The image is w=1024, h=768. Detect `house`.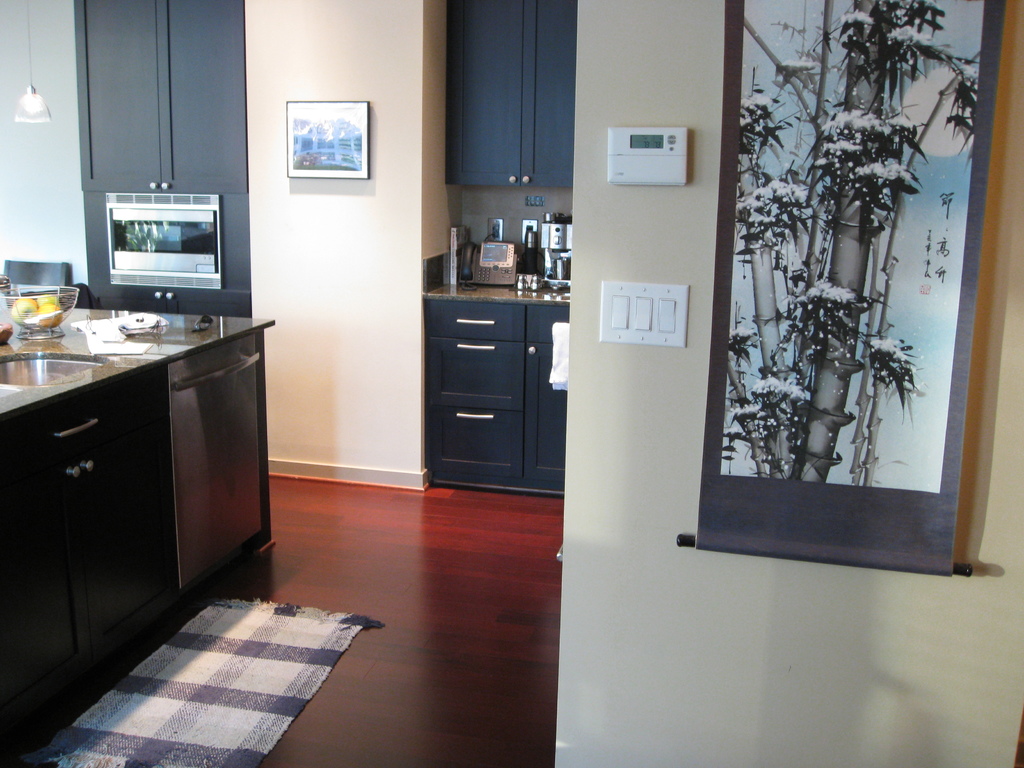
Detection: select_region(0, 0, 1023, 767).
